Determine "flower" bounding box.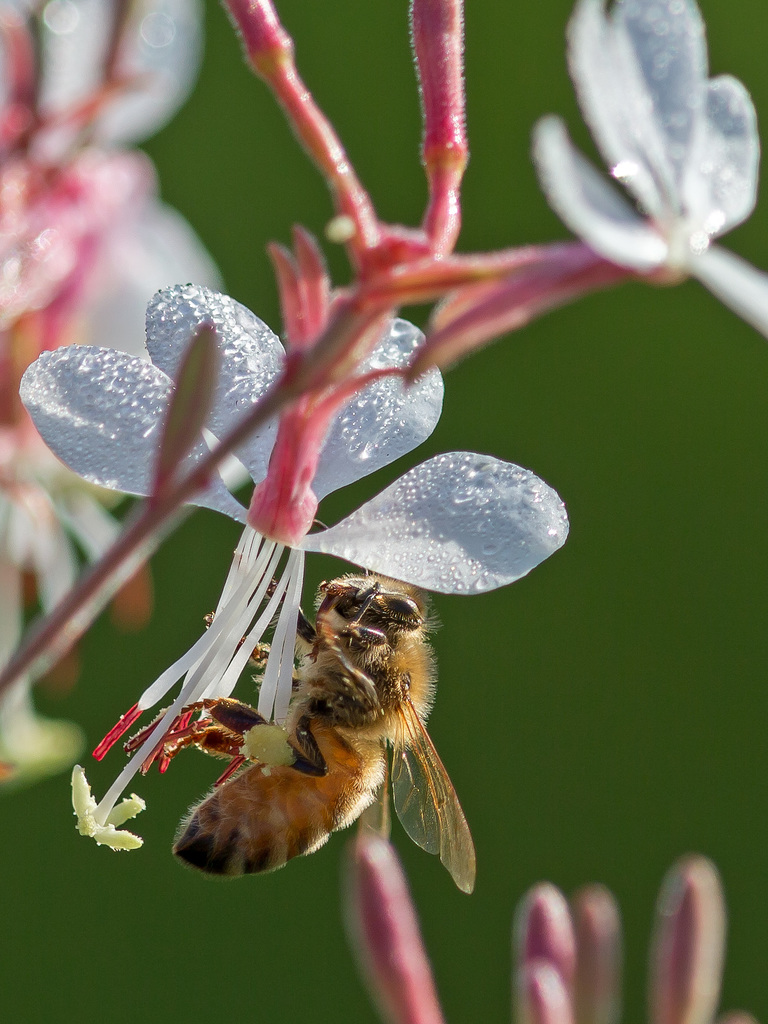
Determined: bbox(536, 0, 758, 292).
